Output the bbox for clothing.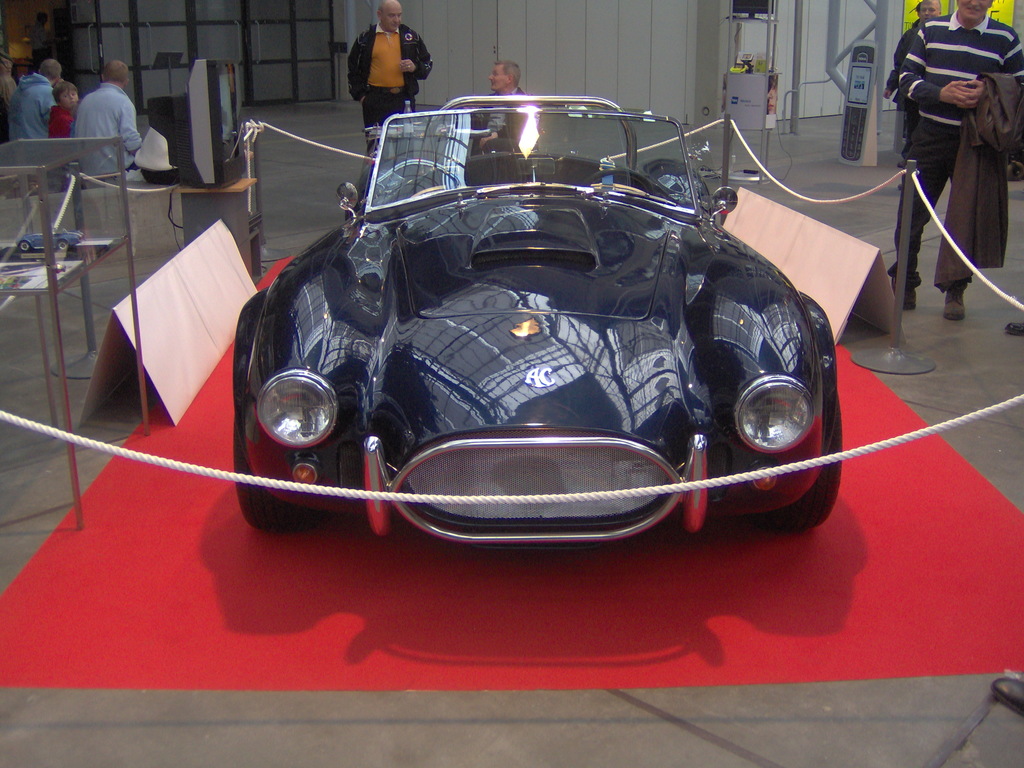
[481,89,532,143].
